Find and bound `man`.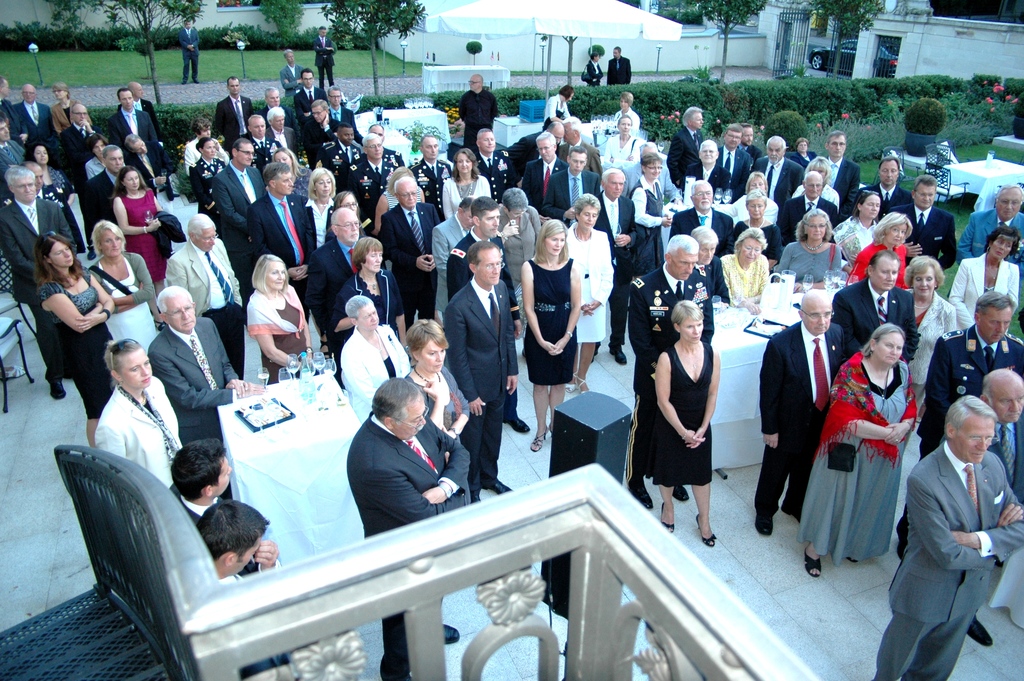
Bound: <region>778, 170, 840, 245</region>.
